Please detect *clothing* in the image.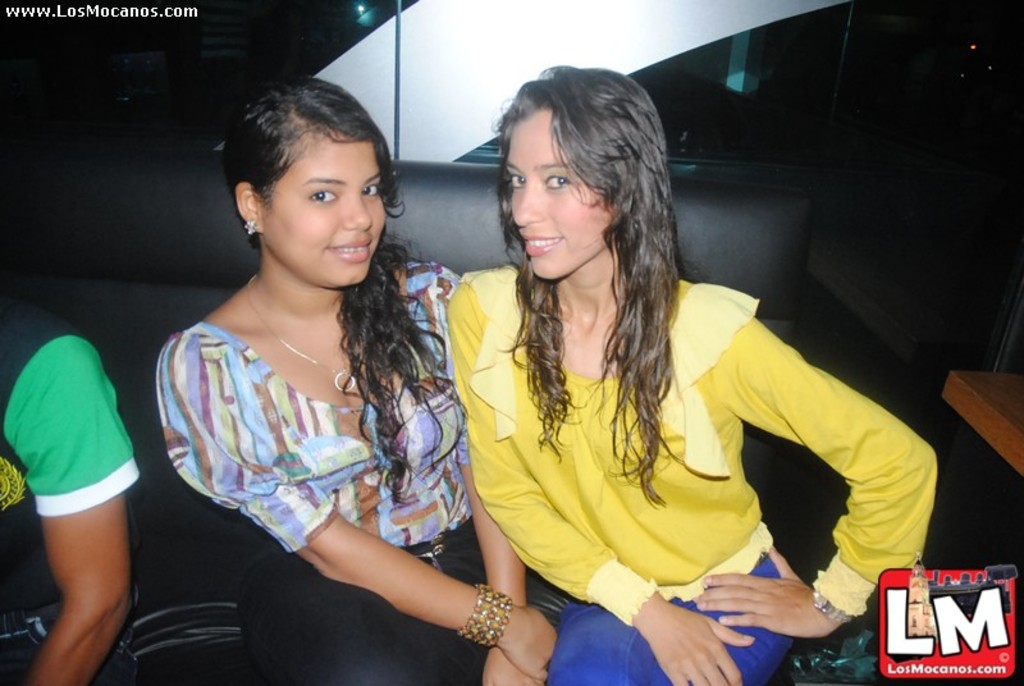
detection(141, 253, 457, 623).
